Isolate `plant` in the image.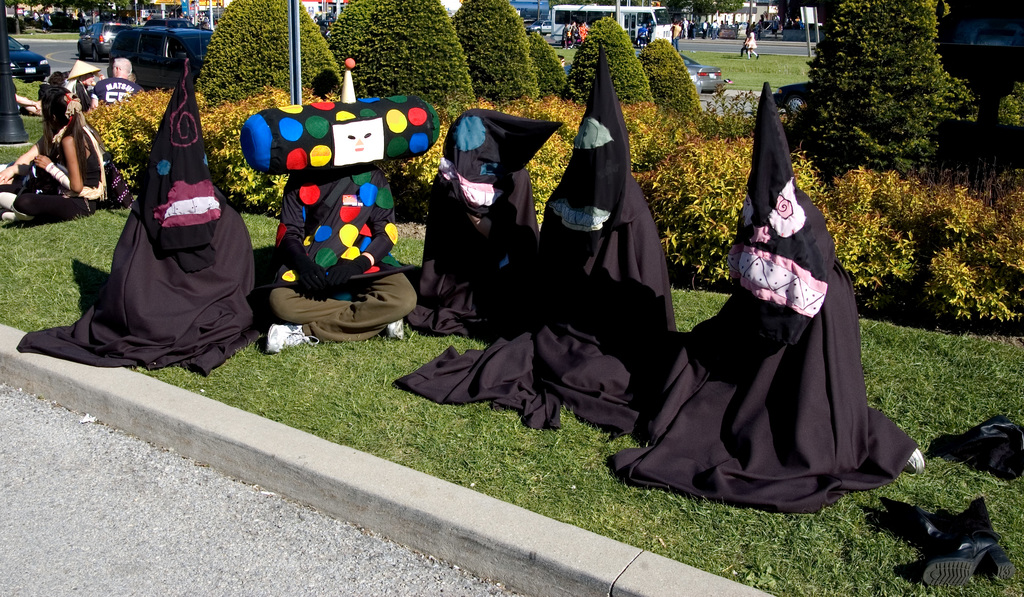
Isolated region: 0:20:93:45.
